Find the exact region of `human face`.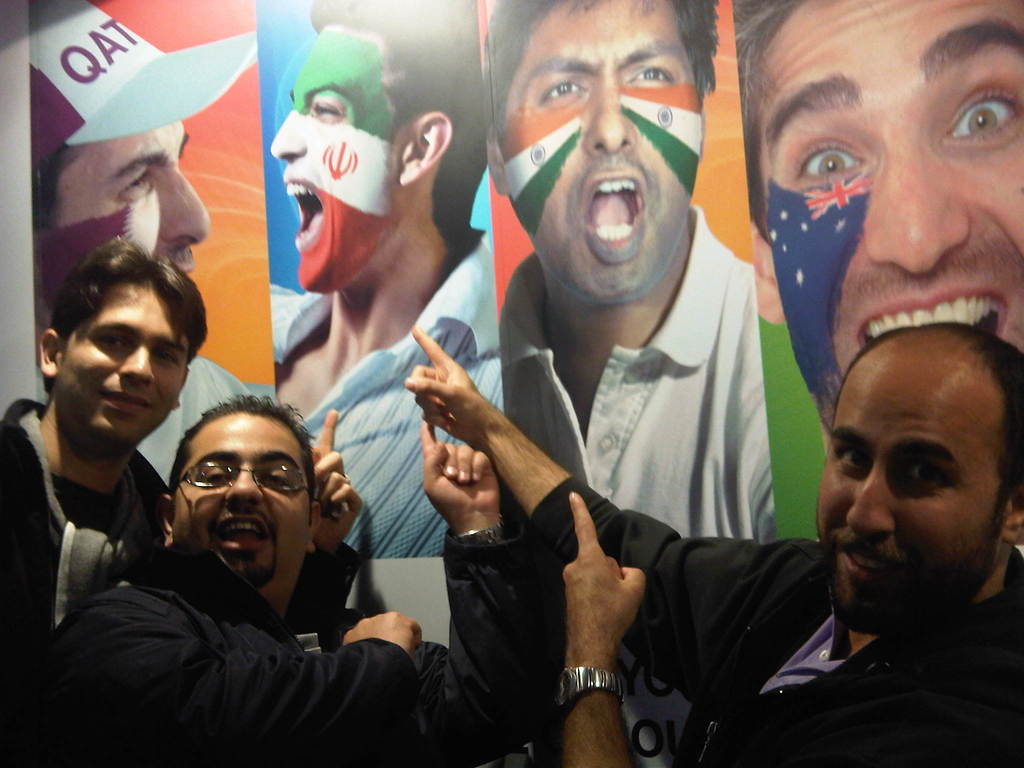
Exact region: 813:362:1006:634.
